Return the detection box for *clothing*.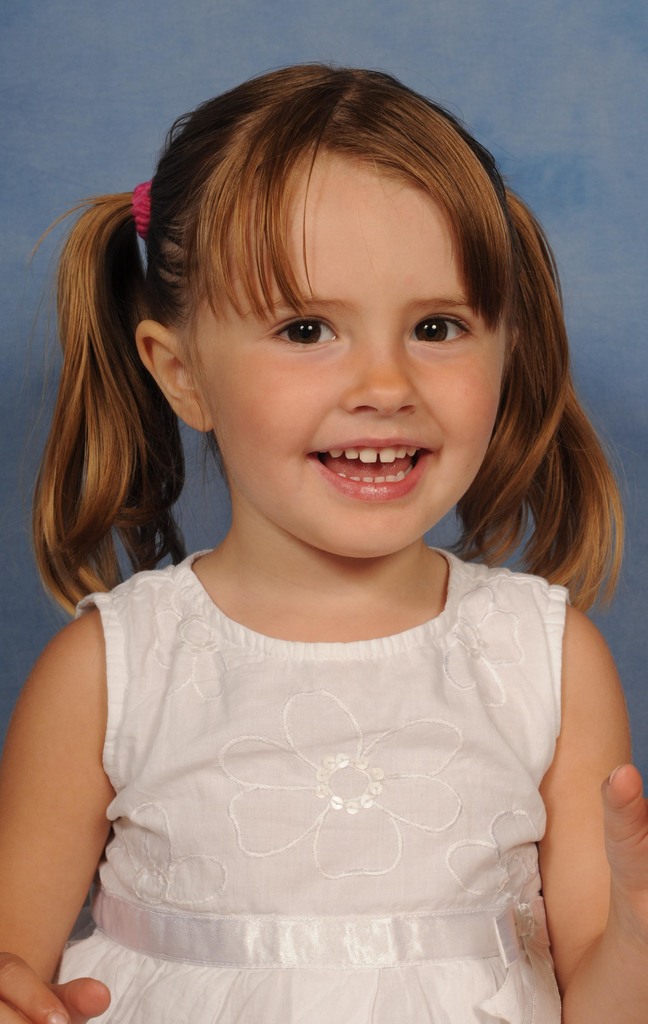
(40,467,633,980).
